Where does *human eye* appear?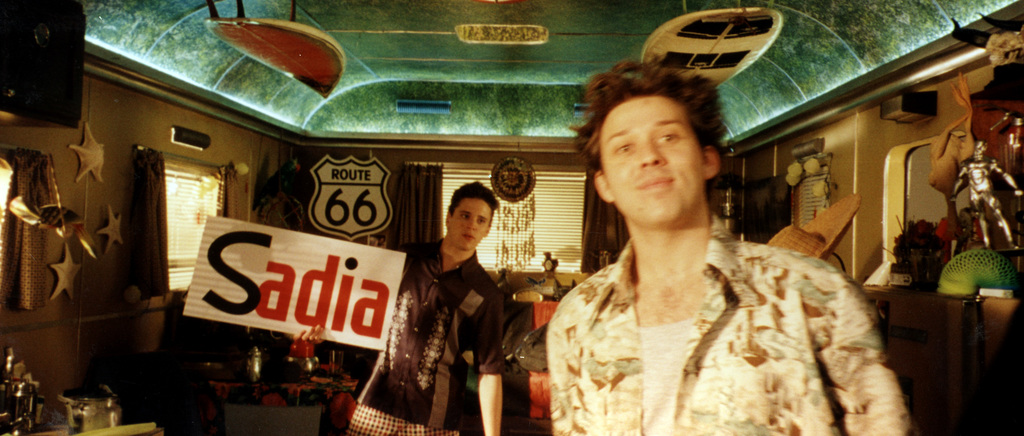
Appears at crop(612, 141, 635, 157).
